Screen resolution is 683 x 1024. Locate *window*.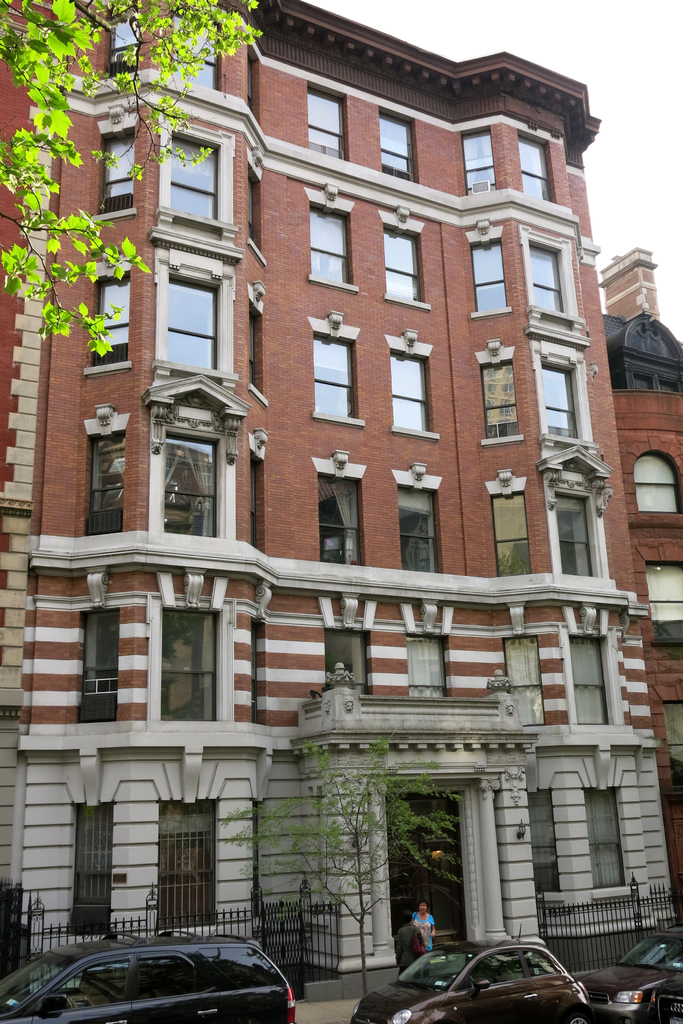
region(325, 629, 370, 698).
